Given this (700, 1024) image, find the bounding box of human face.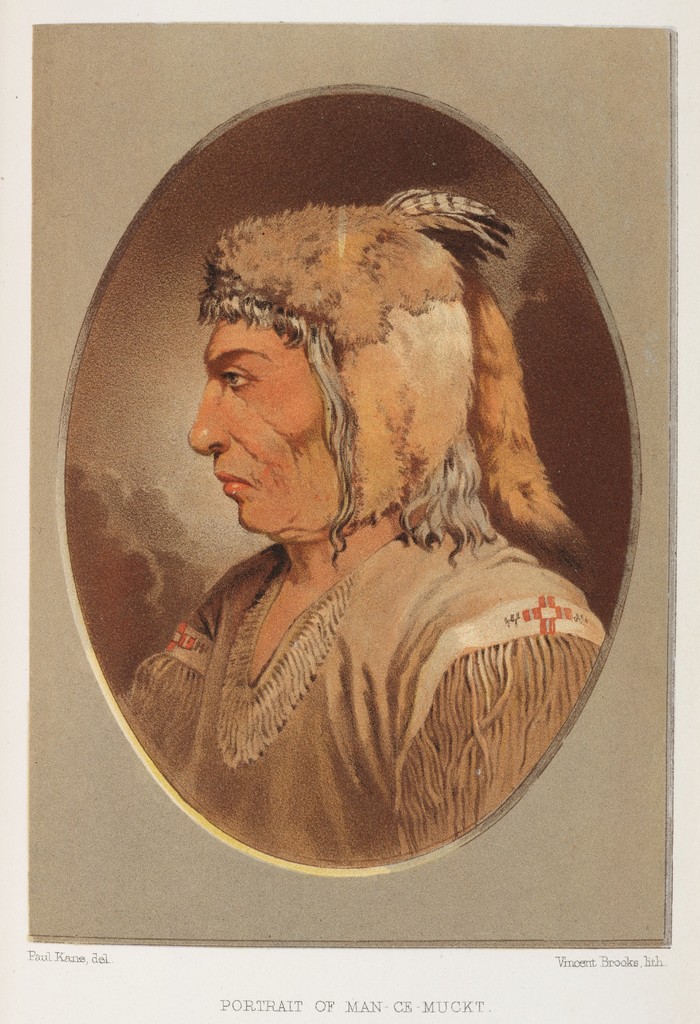
(186, 316, 334, 536).
